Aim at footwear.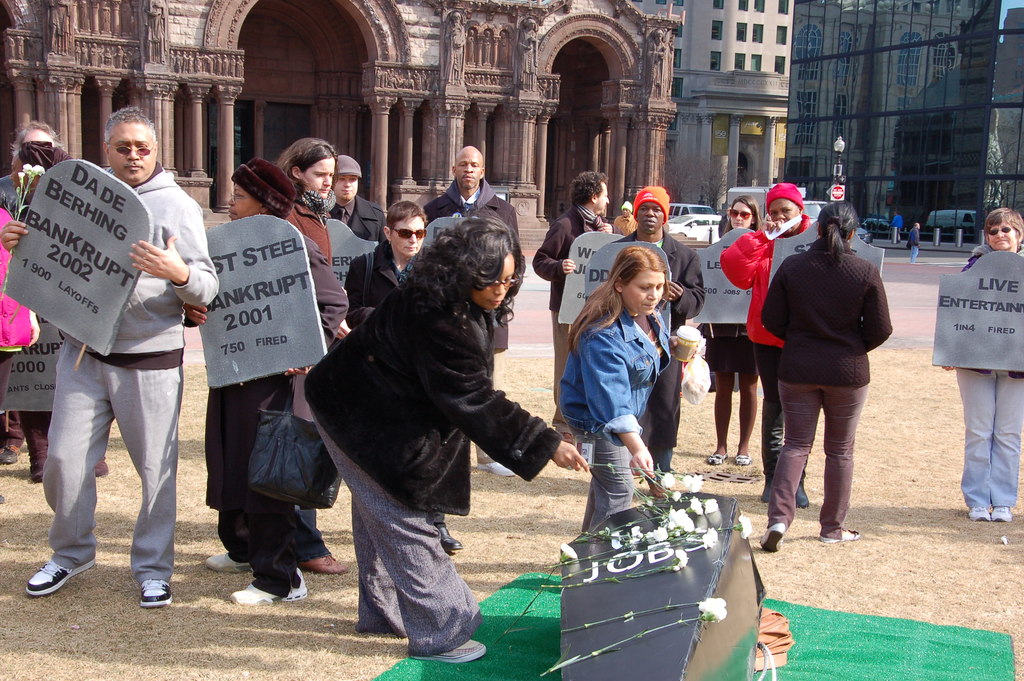
Aimed at detection(131, 577, 177, 612).
